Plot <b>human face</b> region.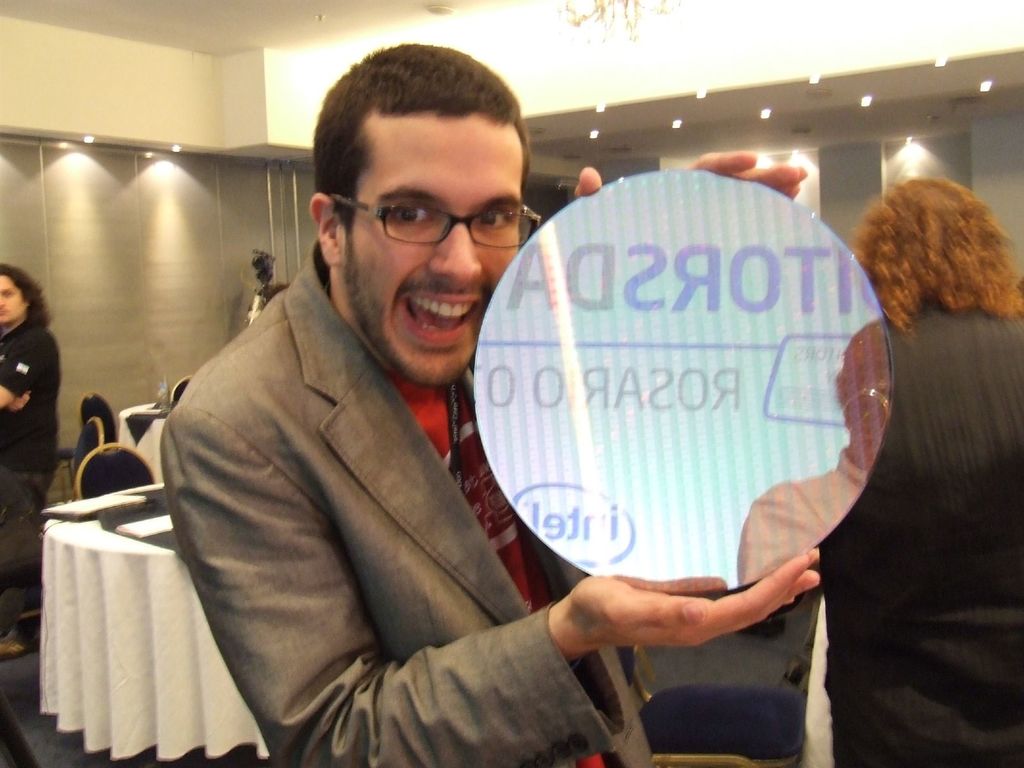
Plotted at <region>335, 115, 516, 389</region>.
